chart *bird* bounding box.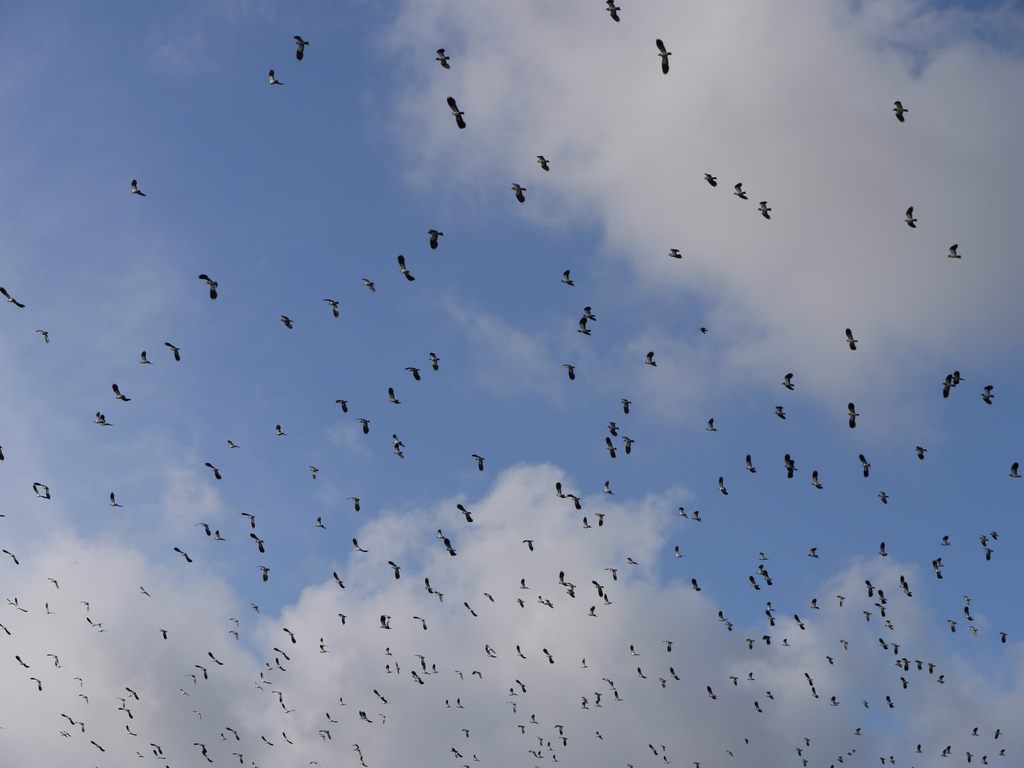
Charted: x1=643 y1=348 x2=657 y2=370.
